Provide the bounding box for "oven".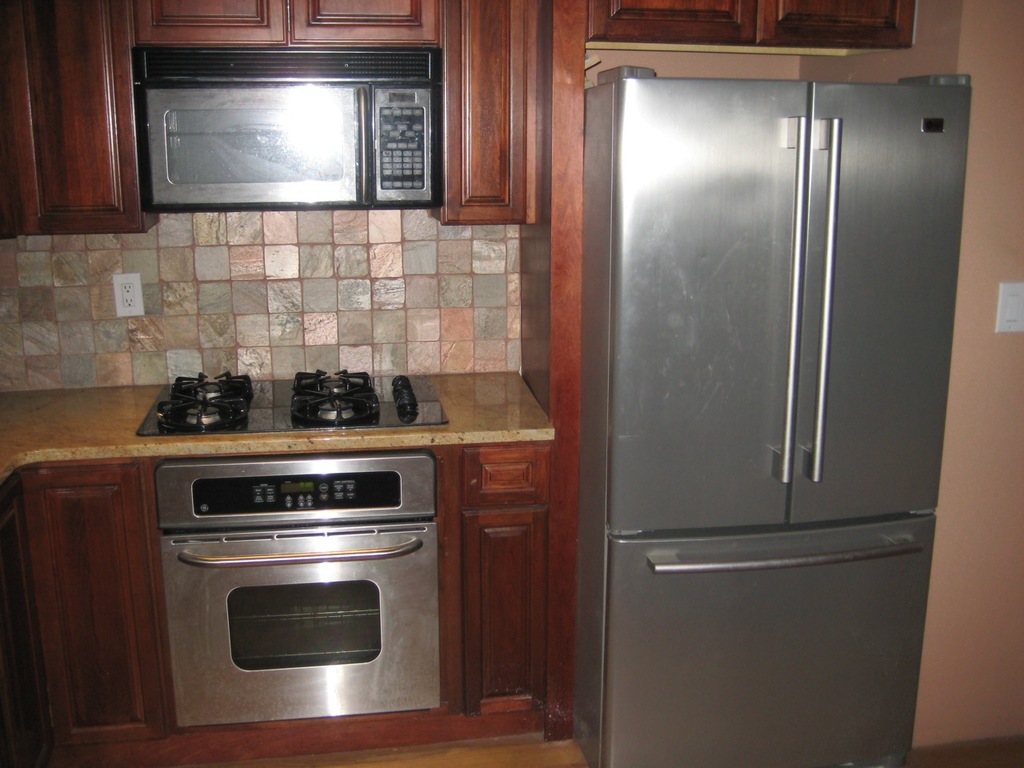
bbox=[158, 464, 441, 721].
